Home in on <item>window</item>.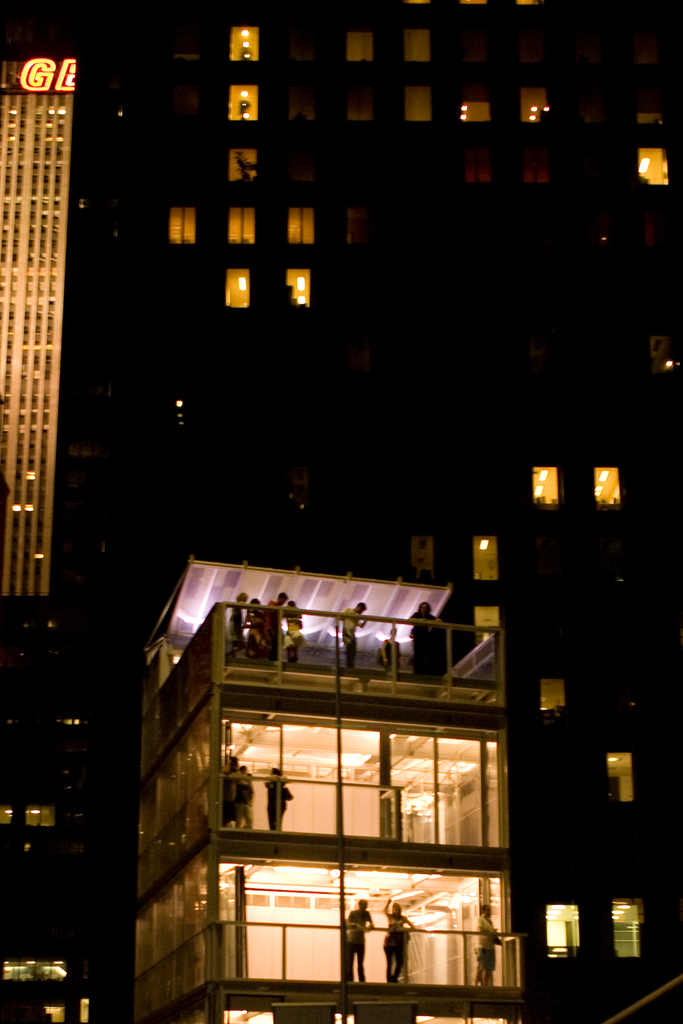
Homed in at region(402, 83, 434, 121).
